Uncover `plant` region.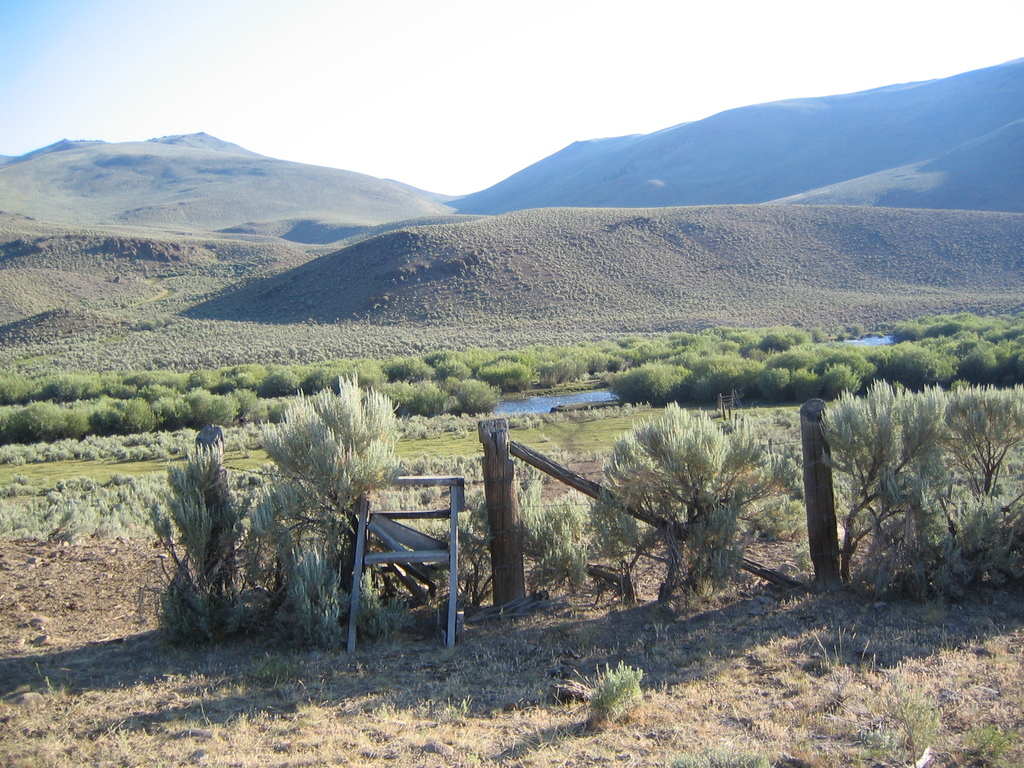
Uncovered: locate(364, 568, 396, 641).
